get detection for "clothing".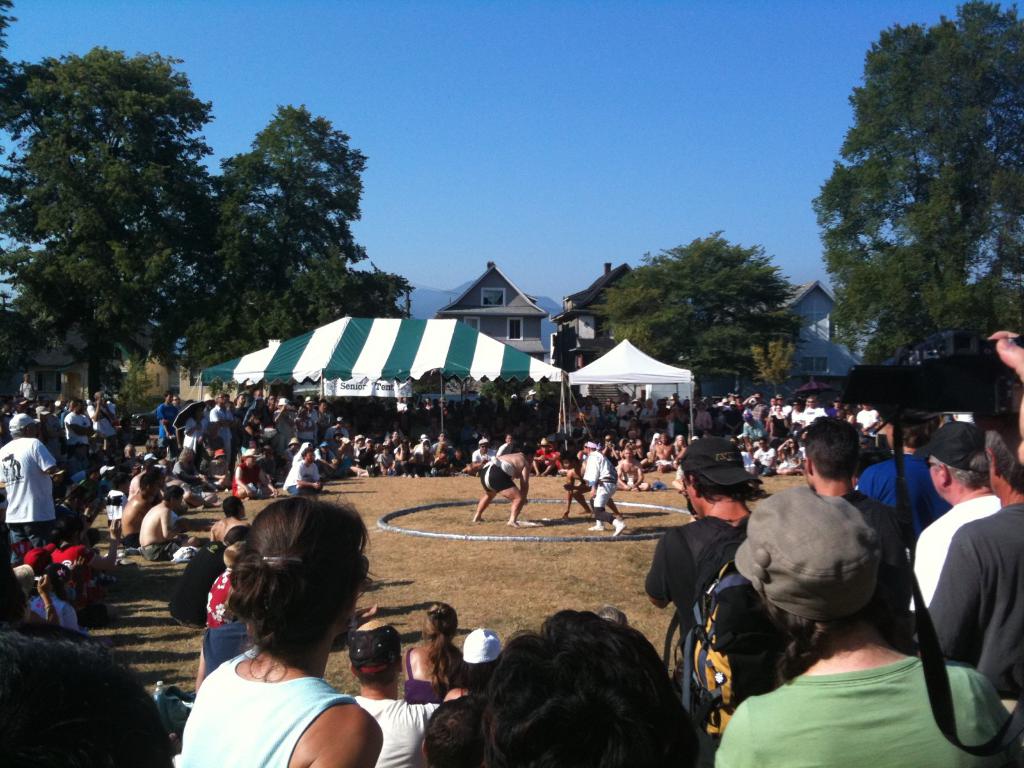
Detection: 483, 462, 515, 488.
